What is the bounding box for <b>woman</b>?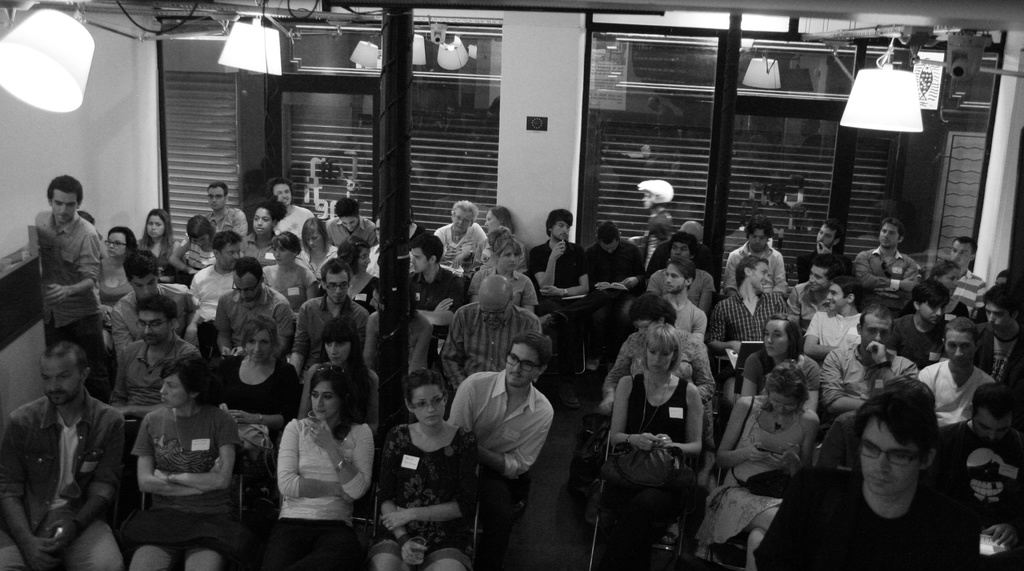
<region>300, 215, 340, 284</region>.
